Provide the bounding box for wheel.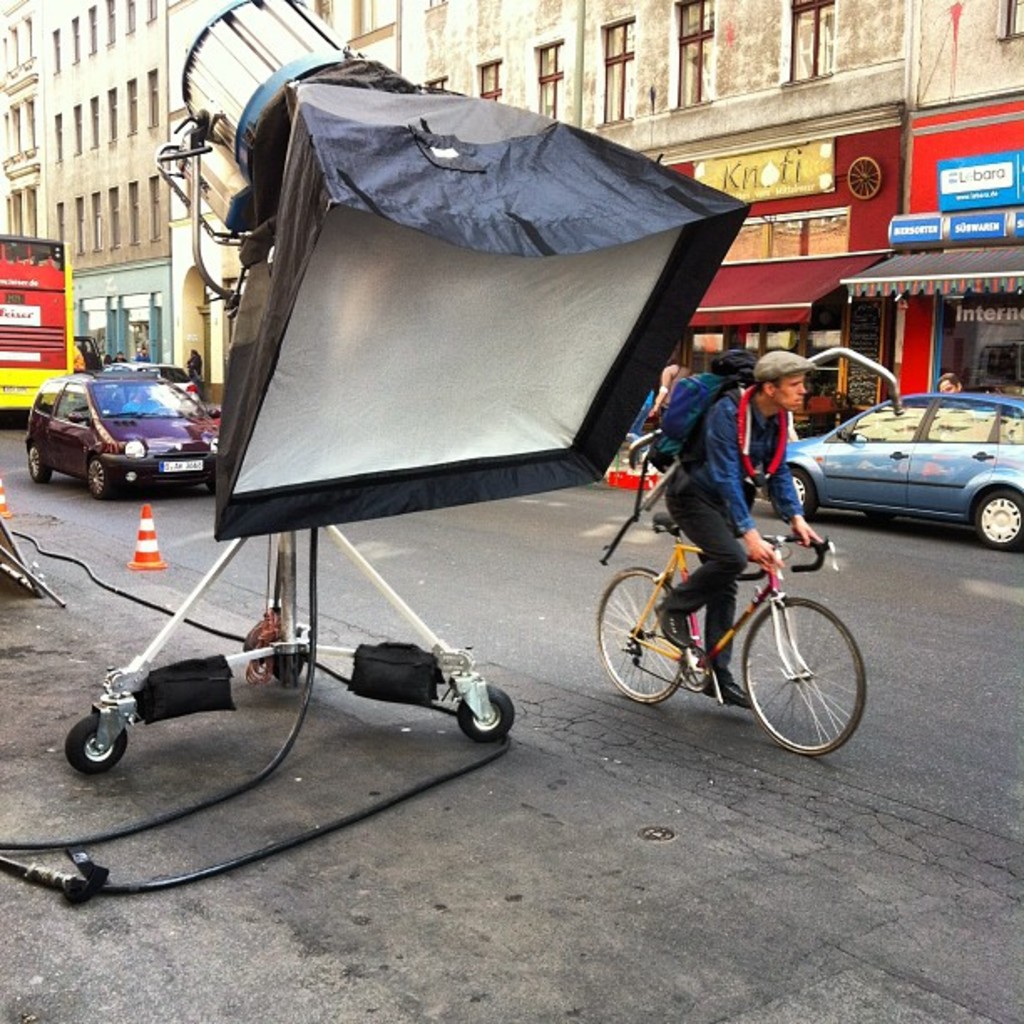
(27,443,52,484).
